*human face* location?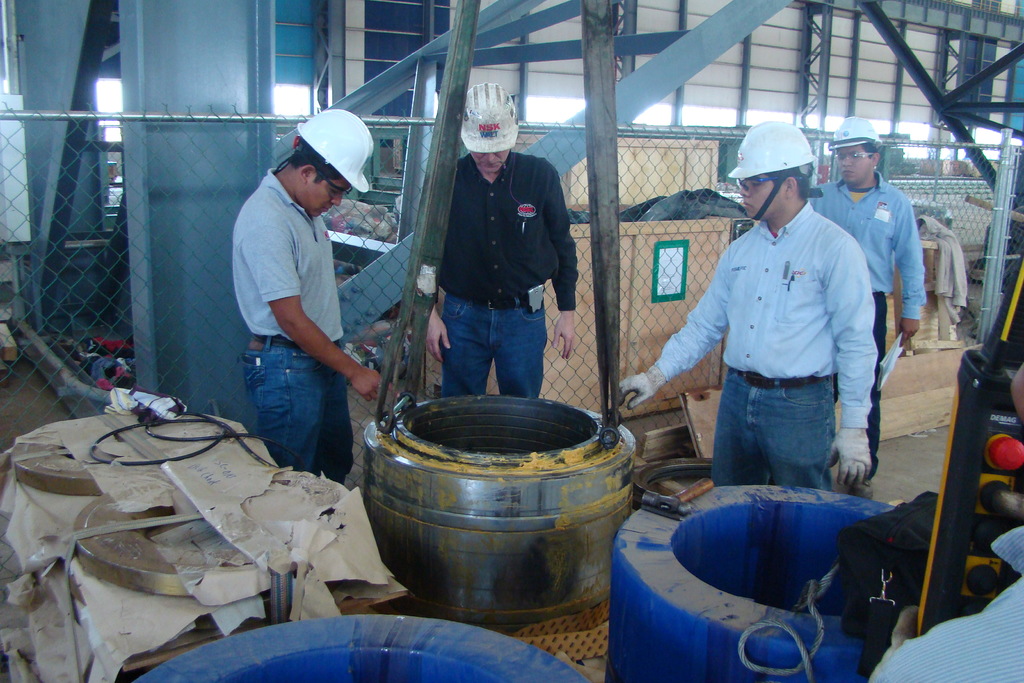
x1=838, y1=146, x2=870, y2=181
